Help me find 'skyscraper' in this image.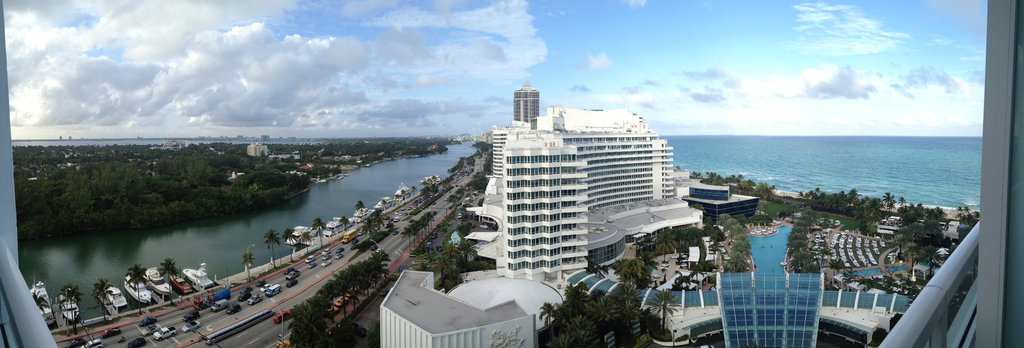
Found it: region(510, 78, 539, 127).
